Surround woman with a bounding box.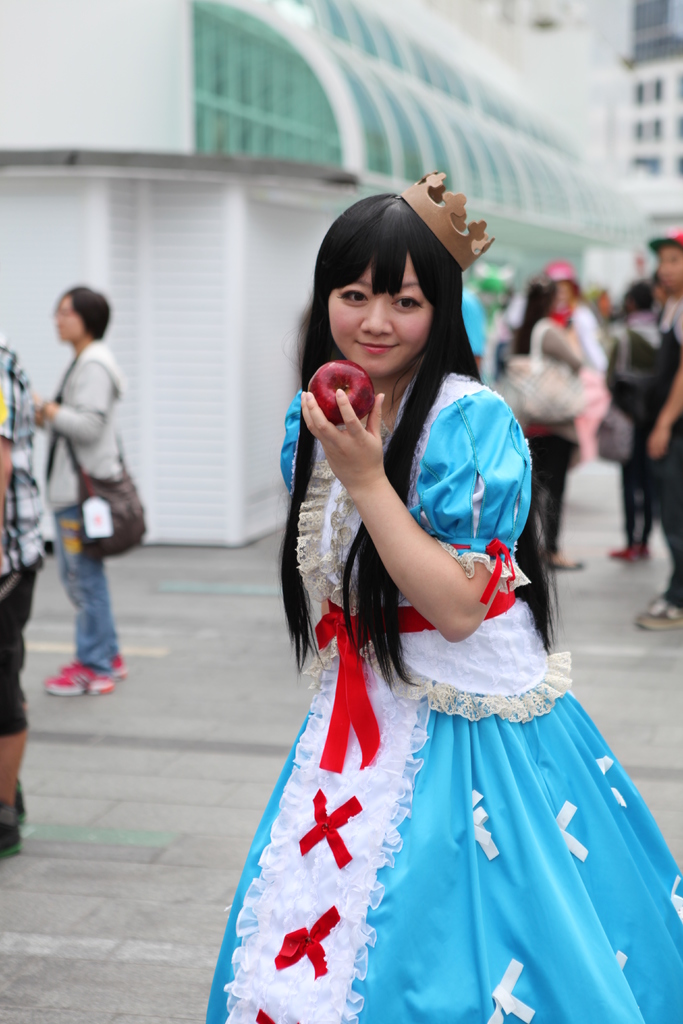
498/282/603/564.
